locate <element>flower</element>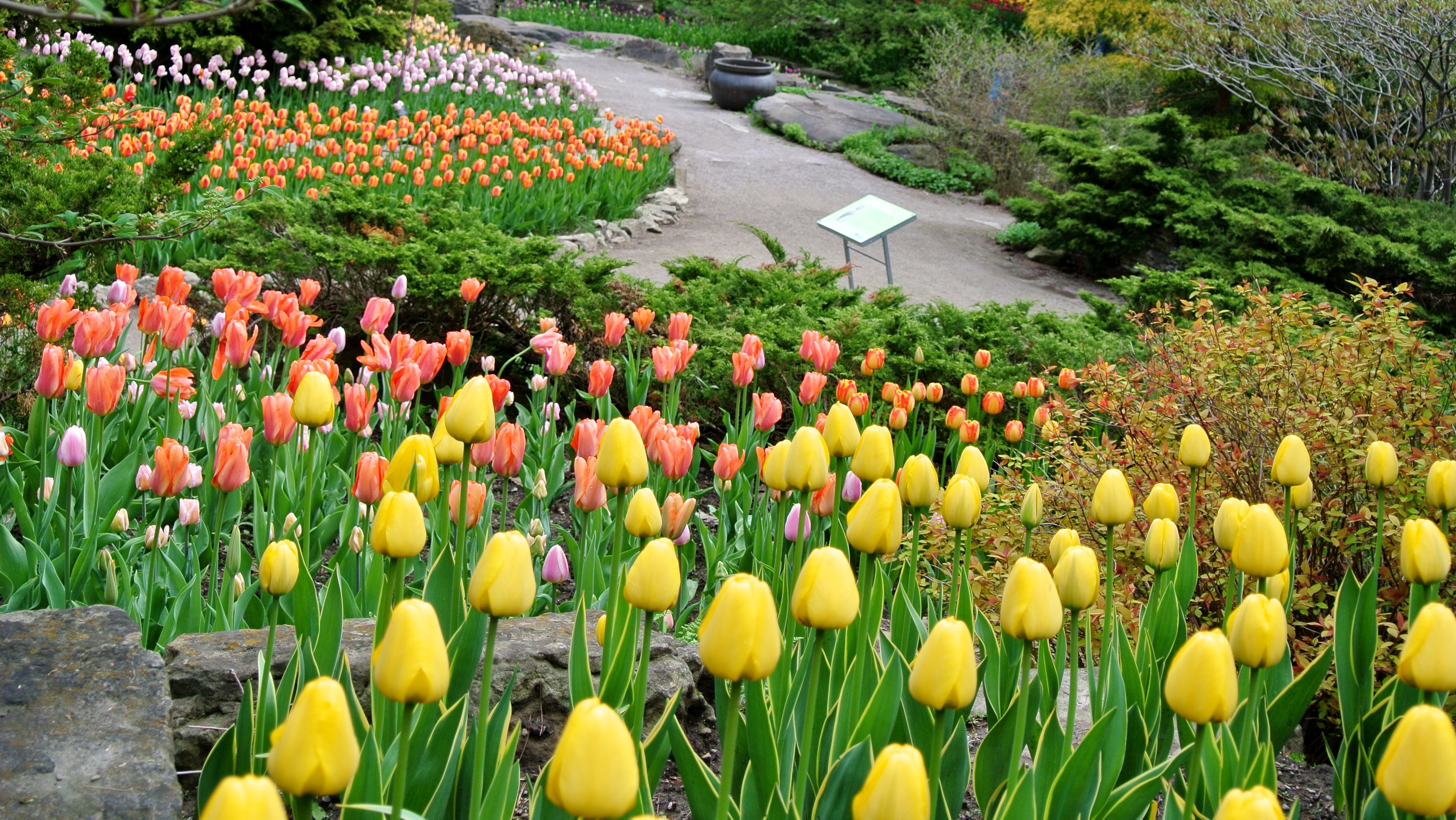
{"x1": 225, "y1": 227, "x2": 228, "y2": 244}
